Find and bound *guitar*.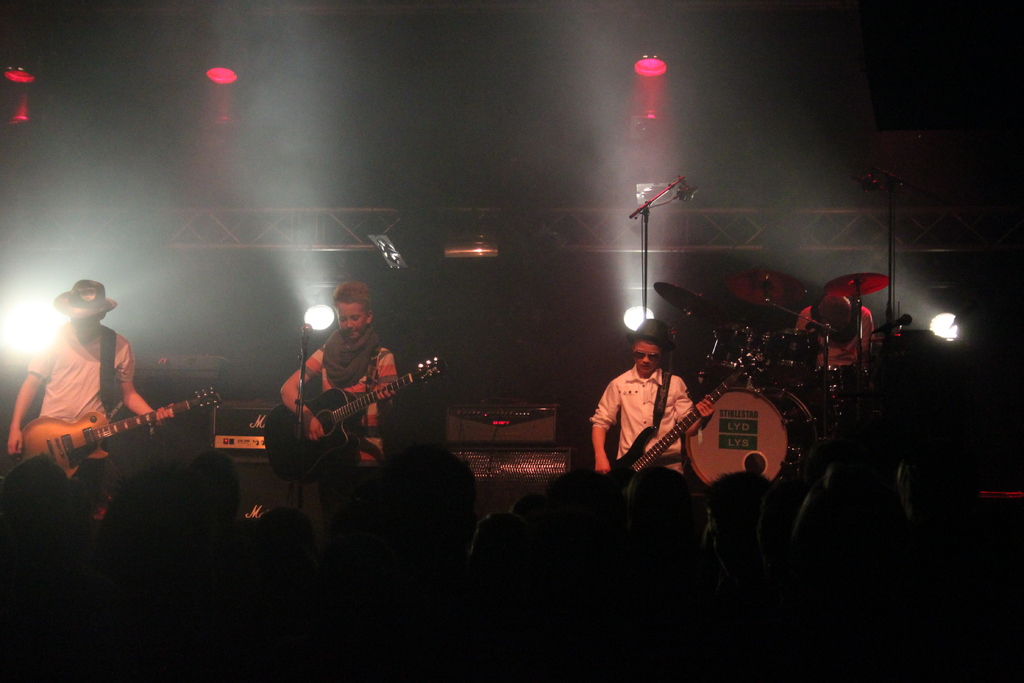
Bound: Rect(607, 374, 742, 479).
